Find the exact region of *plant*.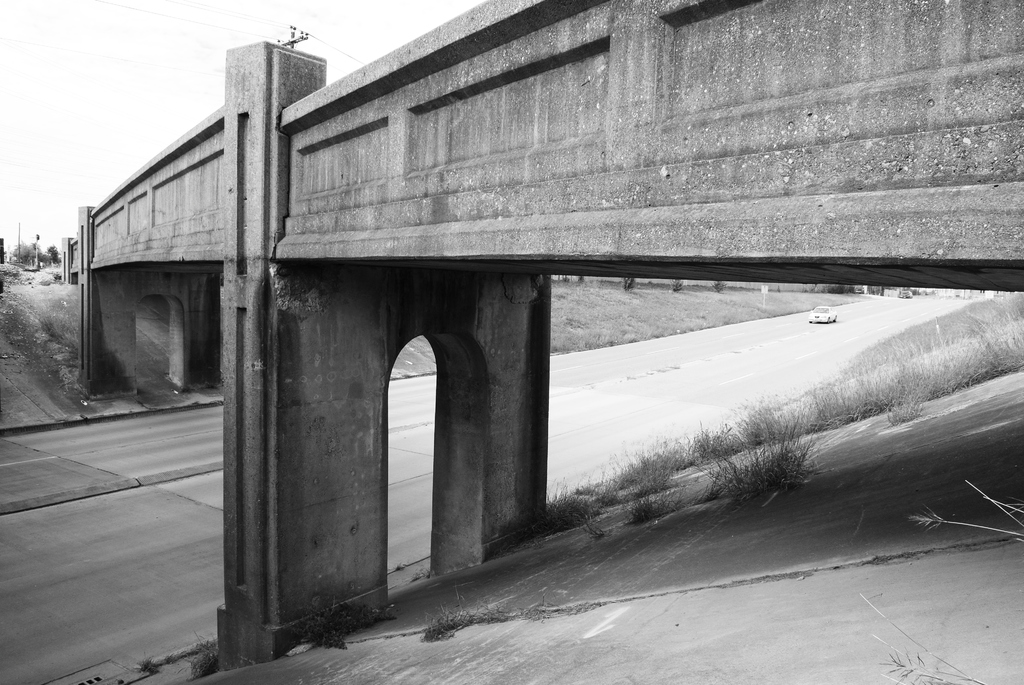
Exact region: left=627, top=487, right=687, bottom=524.
